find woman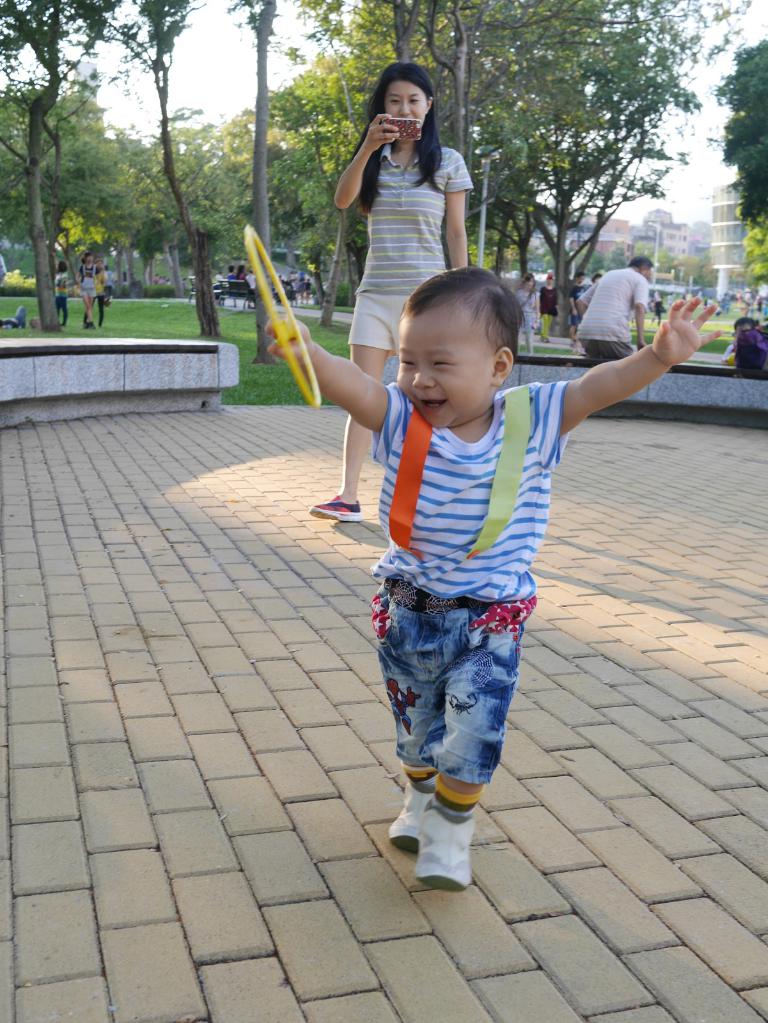
rect(322, 81, 512, 361)
